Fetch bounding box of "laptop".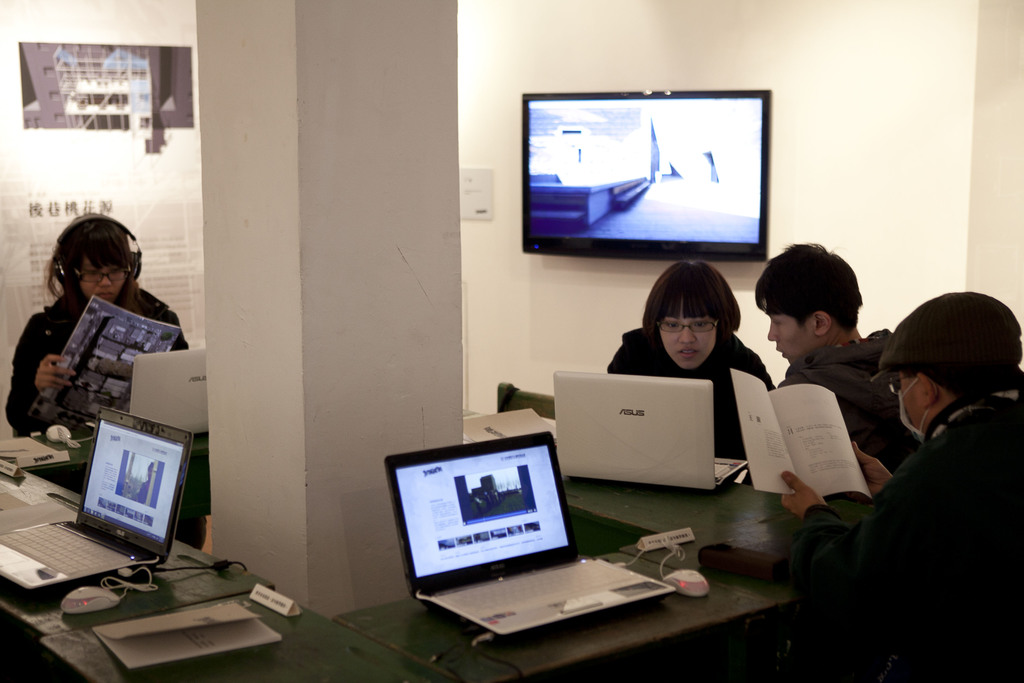
Bbox: locate(125, 349, 207, 436).
